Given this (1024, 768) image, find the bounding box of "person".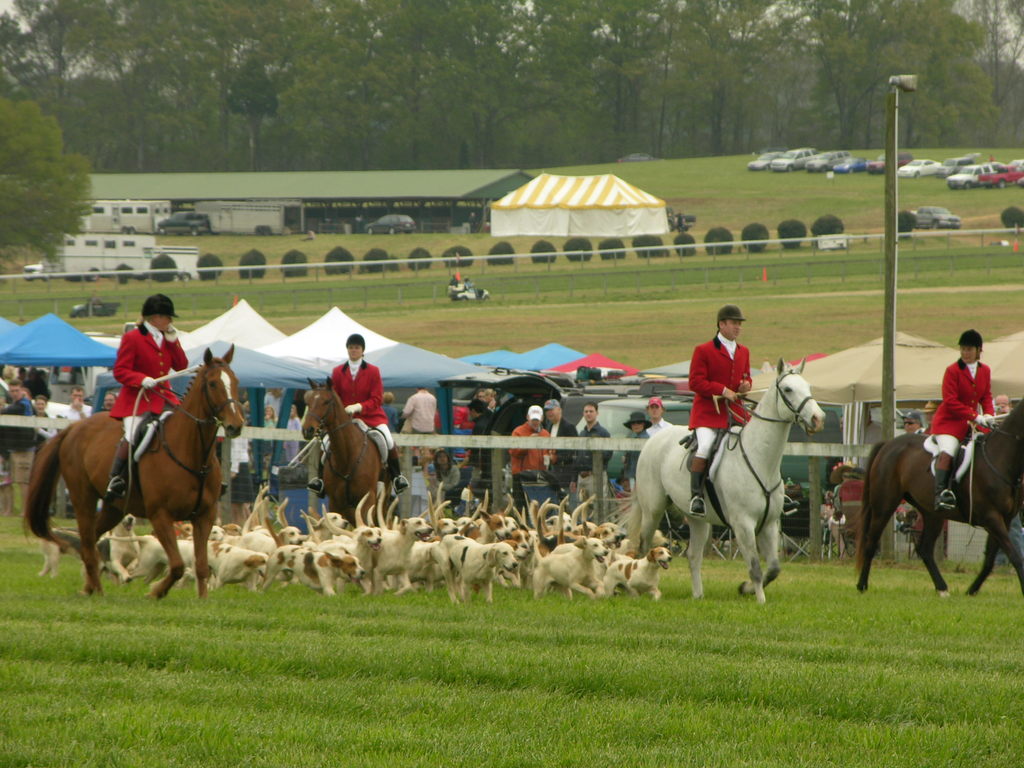
left=644, top=396, right=670, bottom=436.
